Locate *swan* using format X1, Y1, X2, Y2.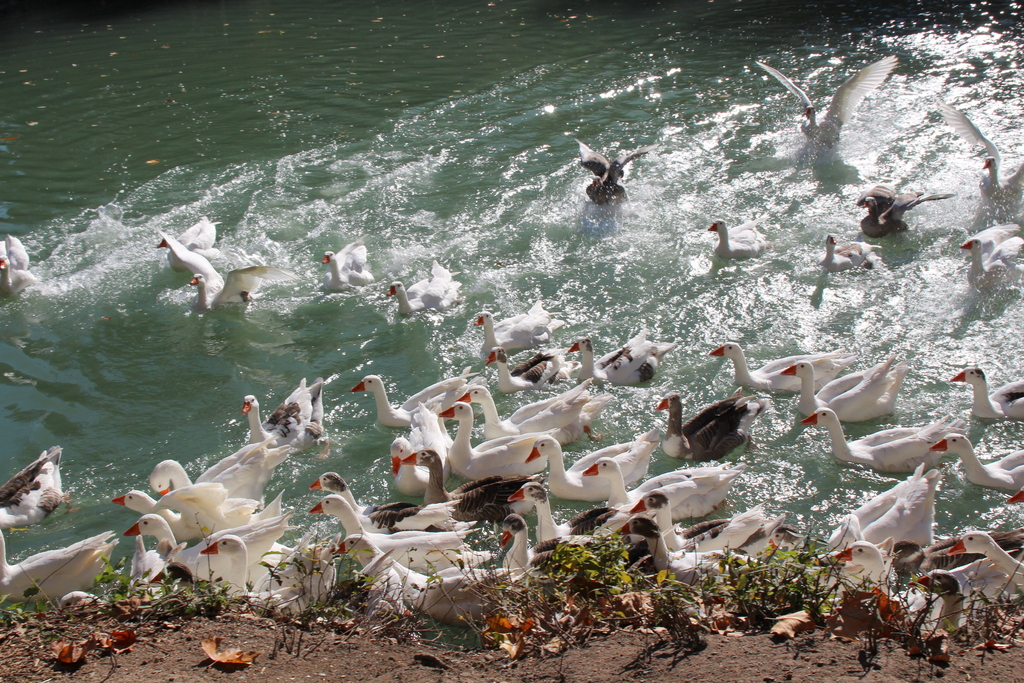
704, 334, 858, 398.
